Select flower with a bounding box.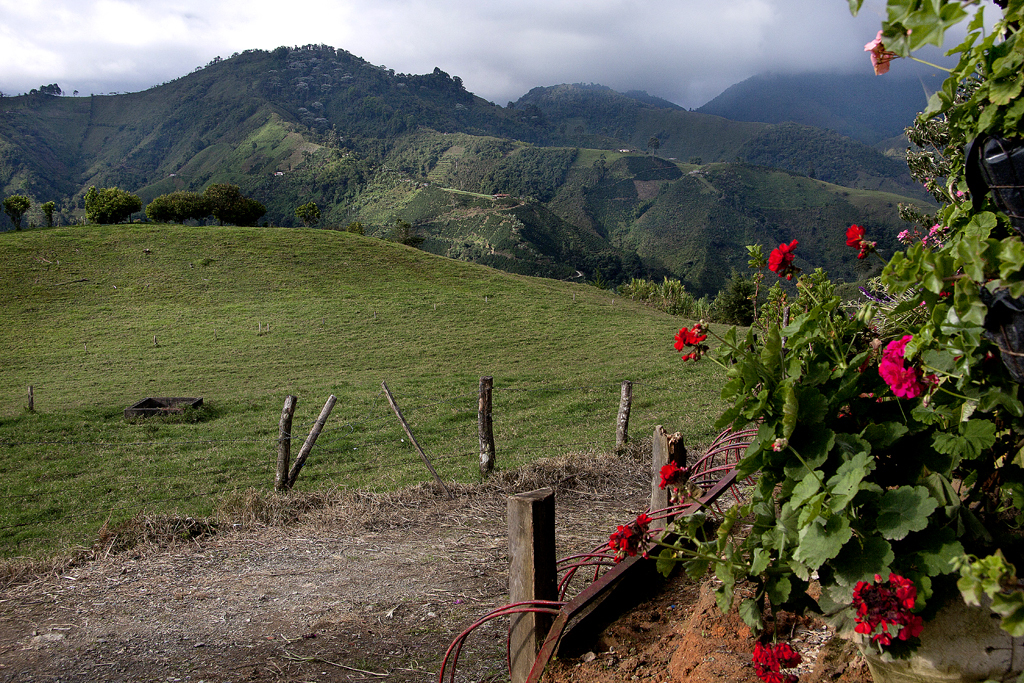
bbox=[850, 575, 928, 654].
